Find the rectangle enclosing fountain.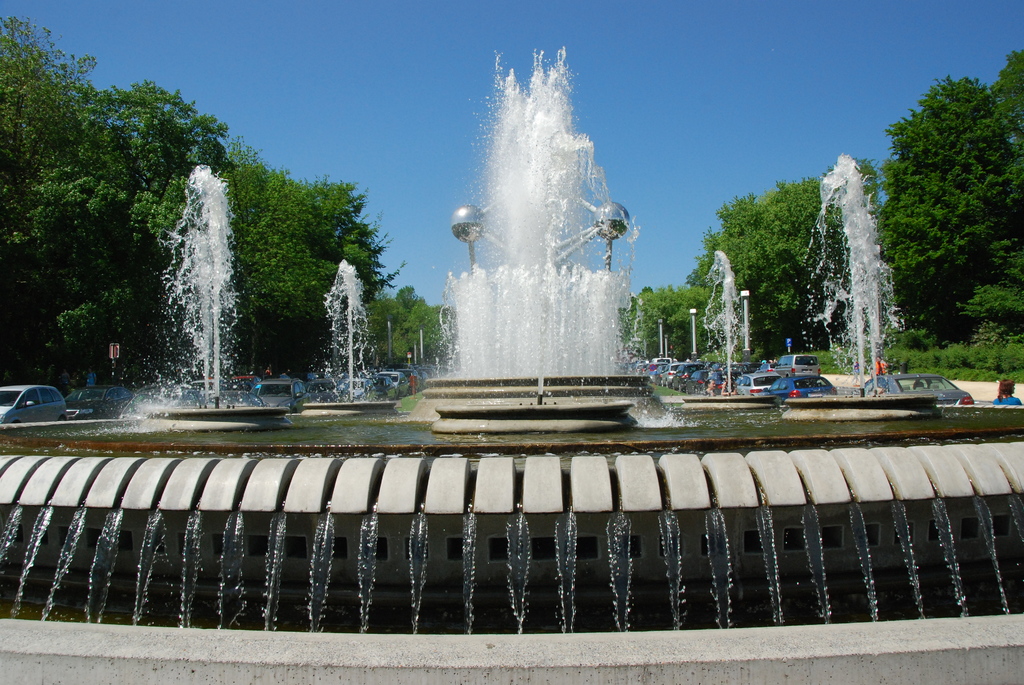
Rect(1, 40, 1022, 684).
